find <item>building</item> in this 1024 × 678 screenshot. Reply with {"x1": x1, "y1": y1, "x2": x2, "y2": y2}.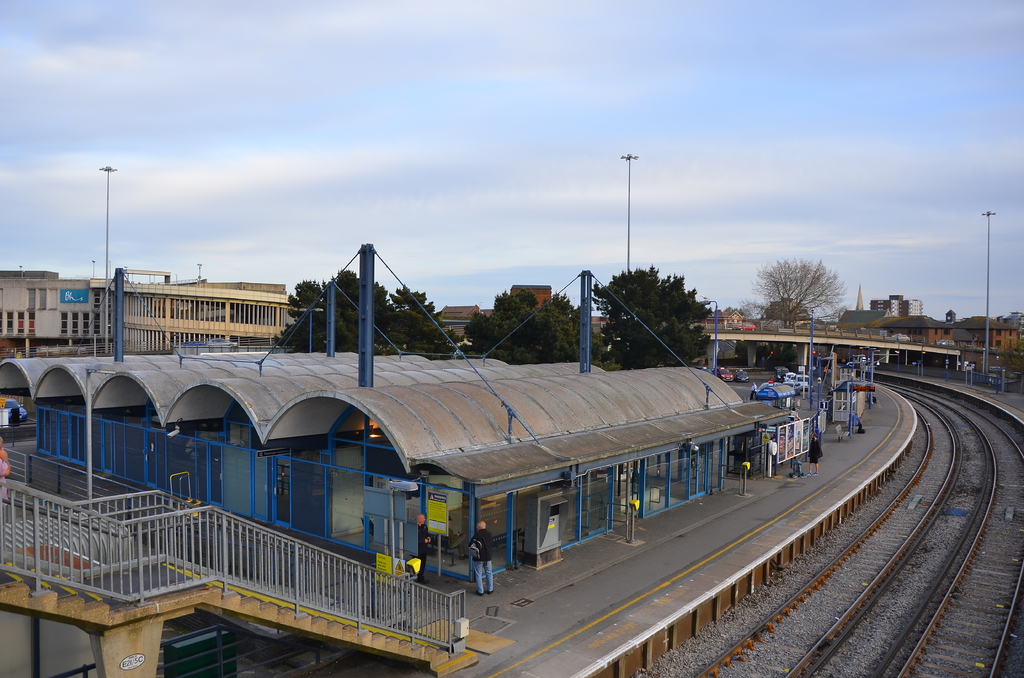
{"x1": 589, "y1": 316, "x2": 611, "y2": 336}.
